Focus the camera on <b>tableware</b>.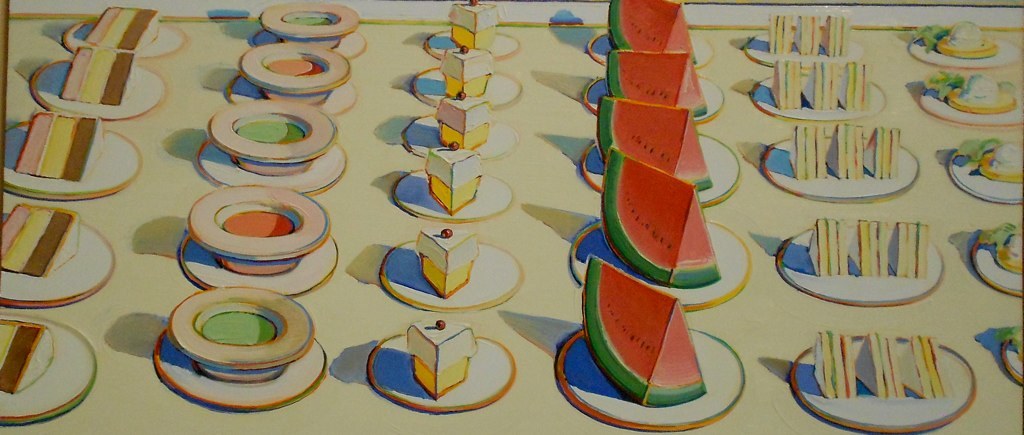
Focus region: (left=584, top=29, right=713, bottom=67).
